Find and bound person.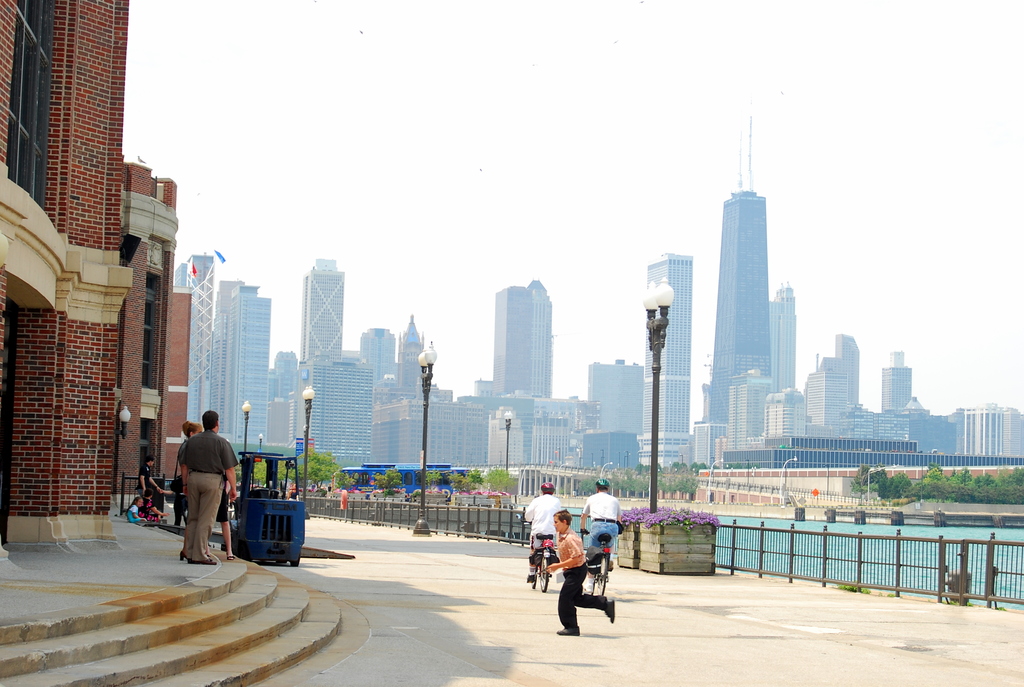
Bound: BBox(539, 512, 605, 635).
